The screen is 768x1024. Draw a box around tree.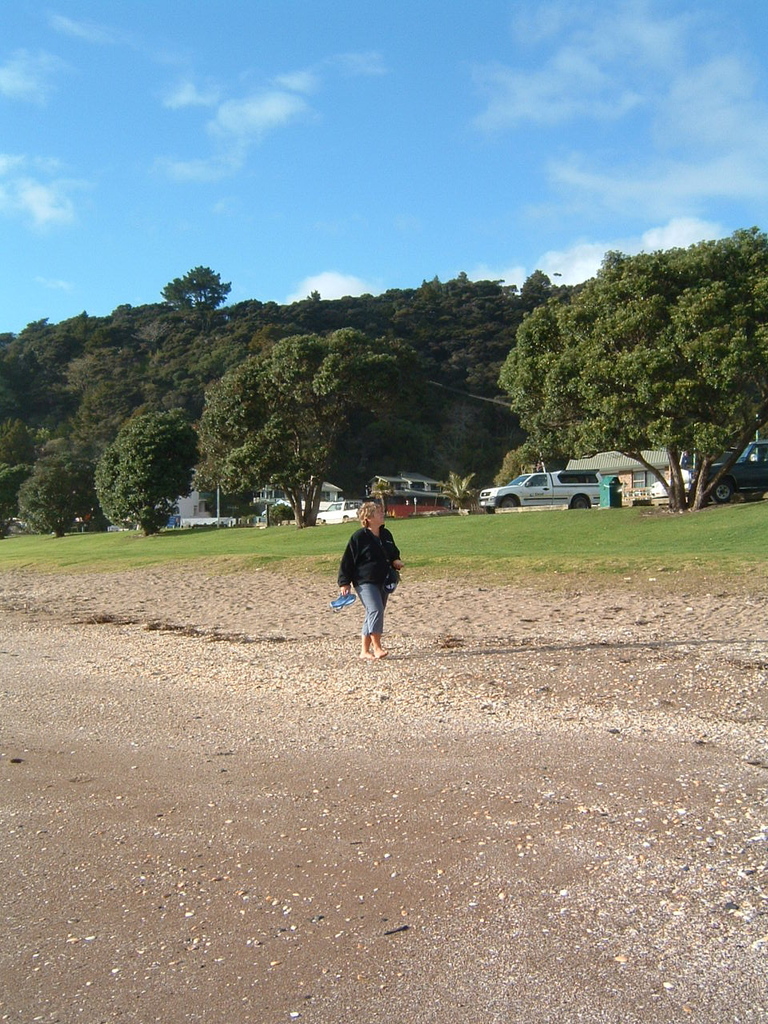
<region>346, 414, 433, 460</region>.
